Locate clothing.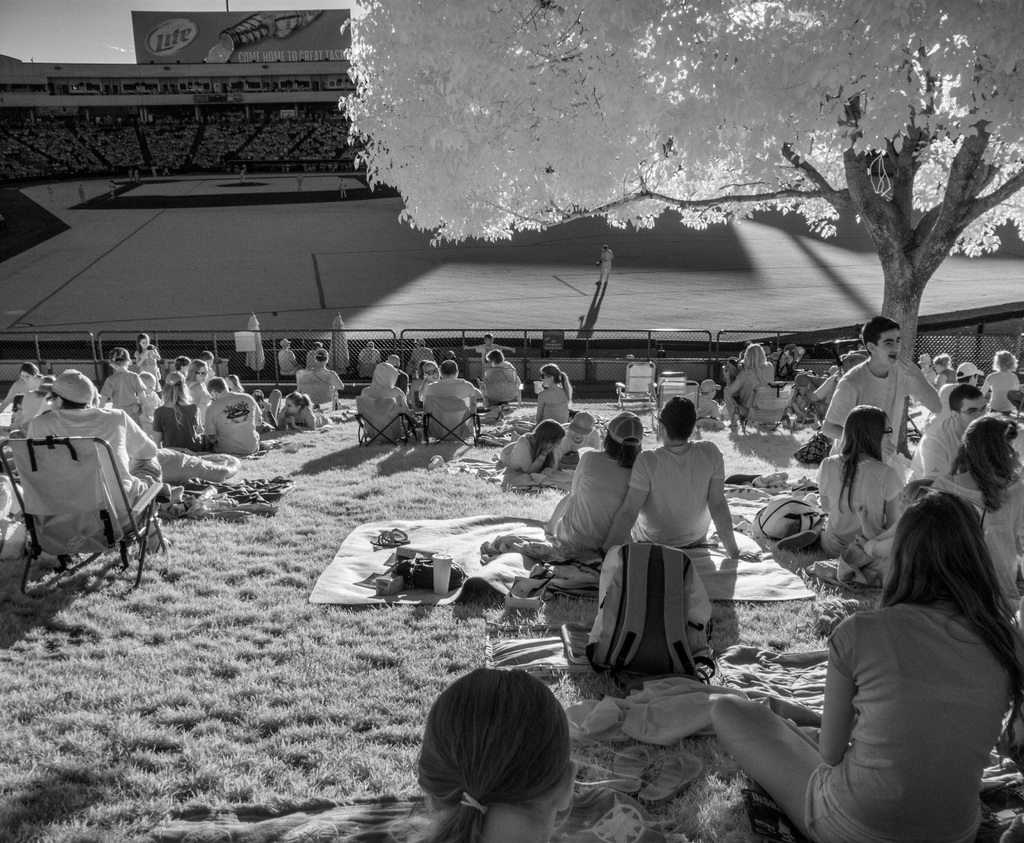
Bounding box: 409, 348, 440, 374.
